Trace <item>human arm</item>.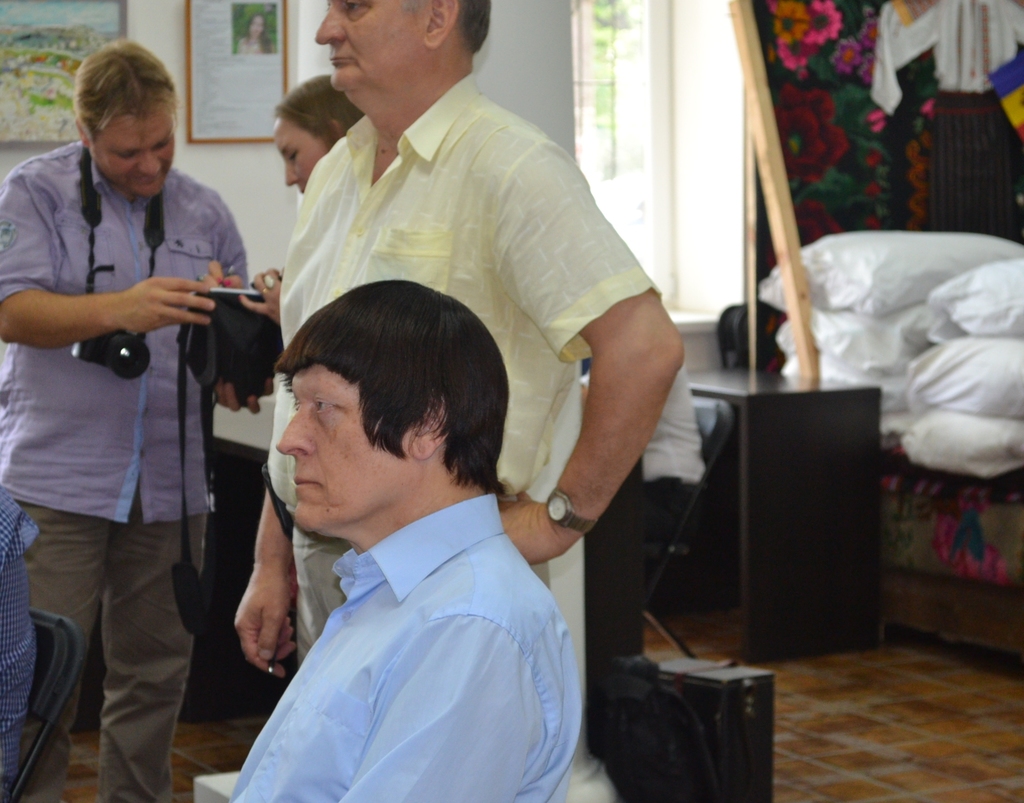
Traced to bbox=(351, 604, 559, 802).
